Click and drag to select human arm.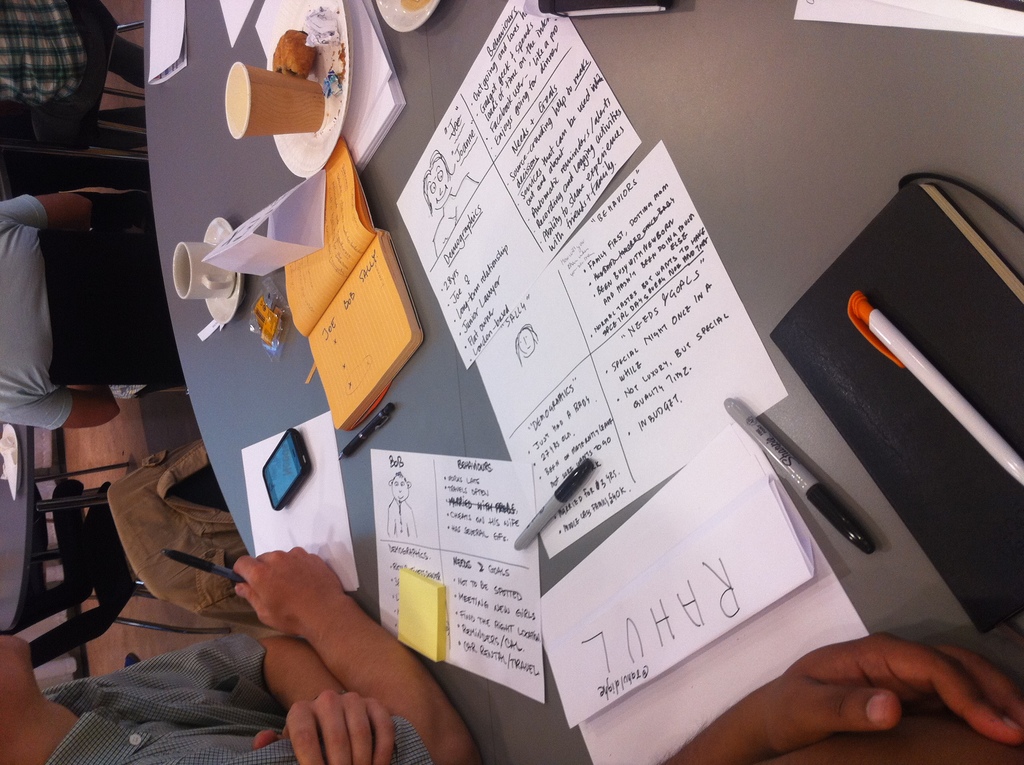
Selection: <region>655, 629, 1023, 764</region>.
